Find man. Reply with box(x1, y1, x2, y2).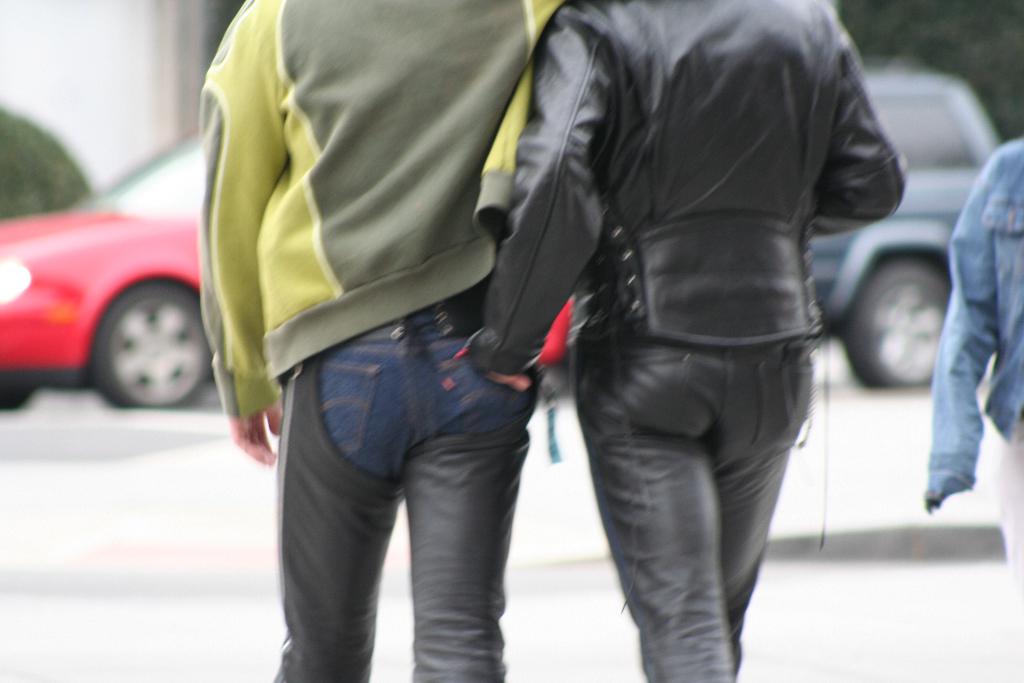
box(472, 2, 909, 682).
